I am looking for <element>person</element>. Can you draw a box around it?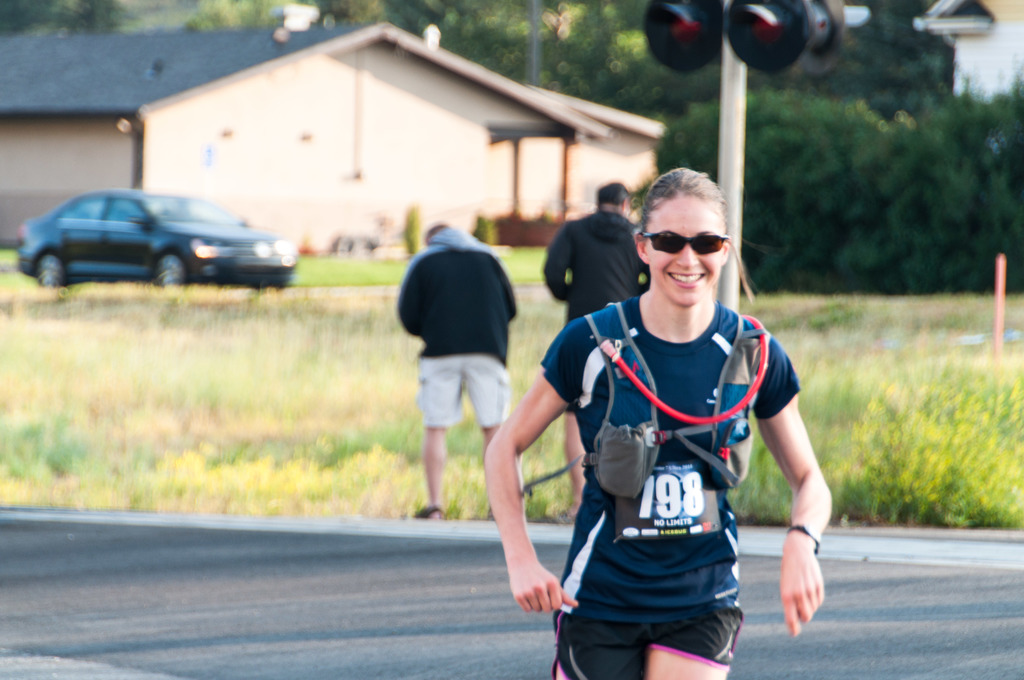
Sure, the bounding box is Rect(541, 184, 651, 519).
